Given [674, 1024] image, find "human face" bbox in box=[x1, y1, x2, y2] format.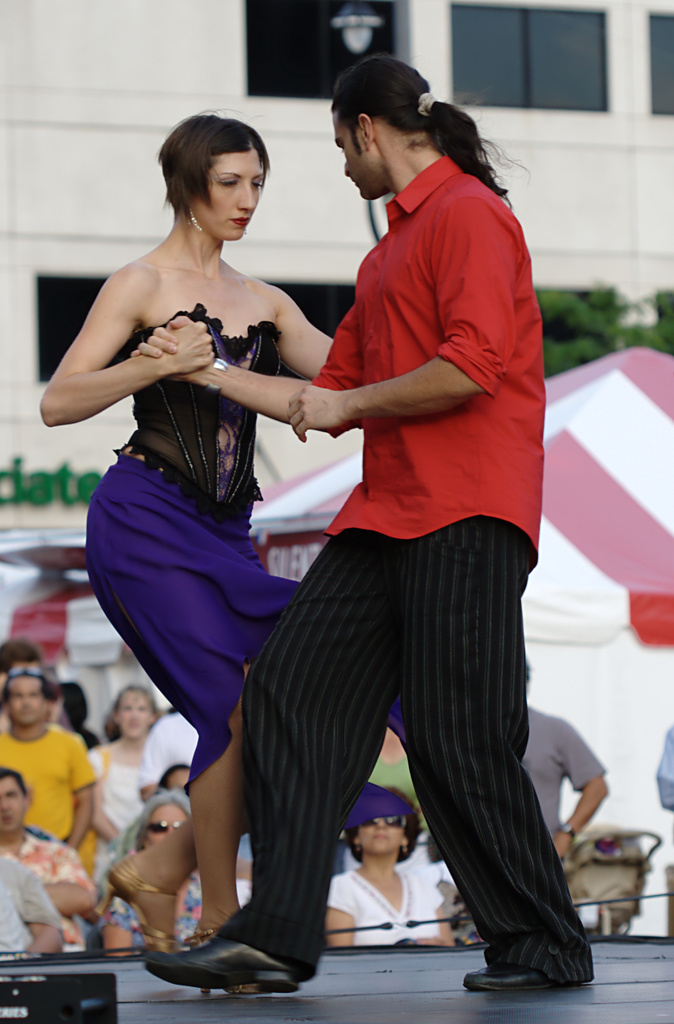
box=[327, 109, 375, 200].
